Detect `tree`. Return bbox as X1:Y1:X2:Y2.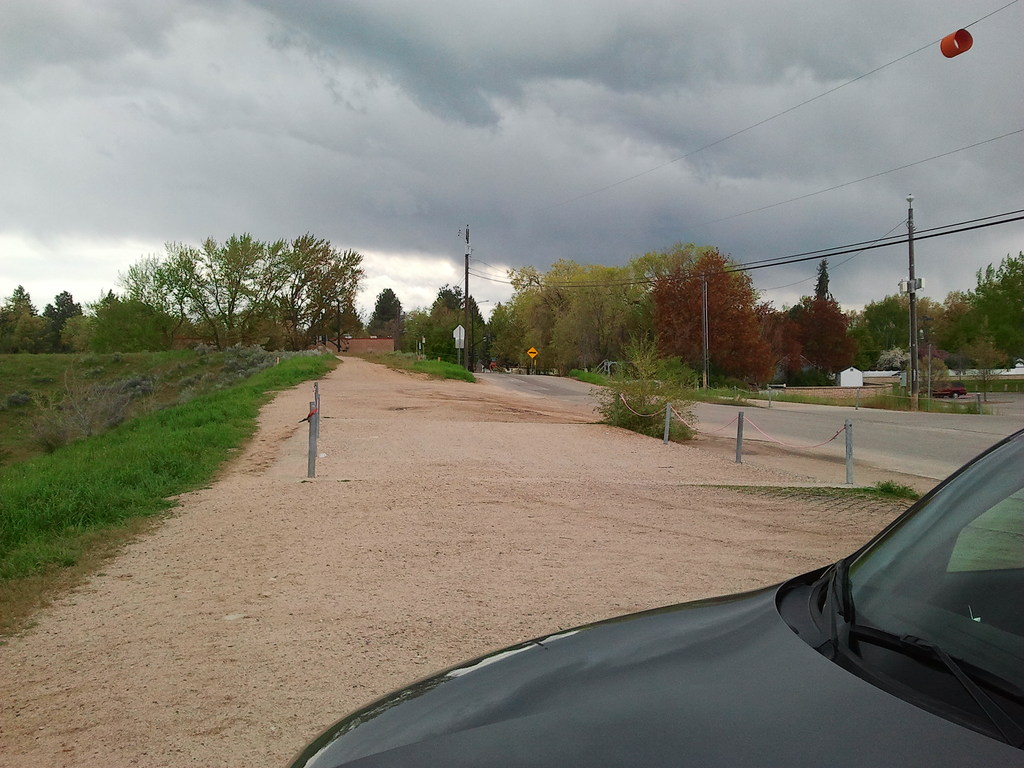
795:291:861:381.
